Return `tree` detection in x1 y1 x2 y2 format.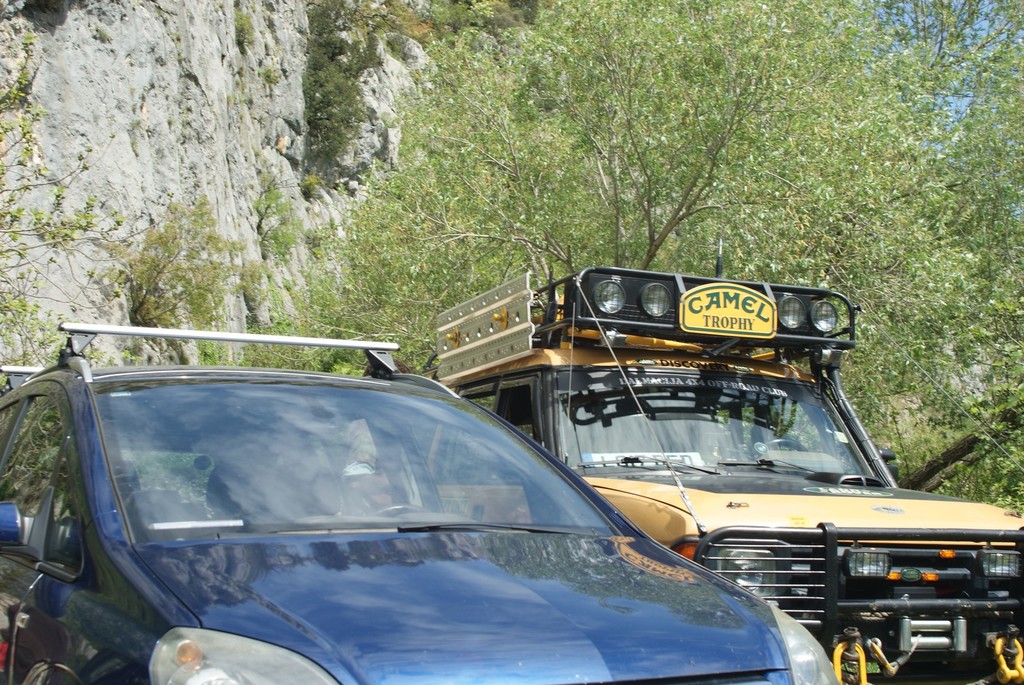
0 33 169 511.
